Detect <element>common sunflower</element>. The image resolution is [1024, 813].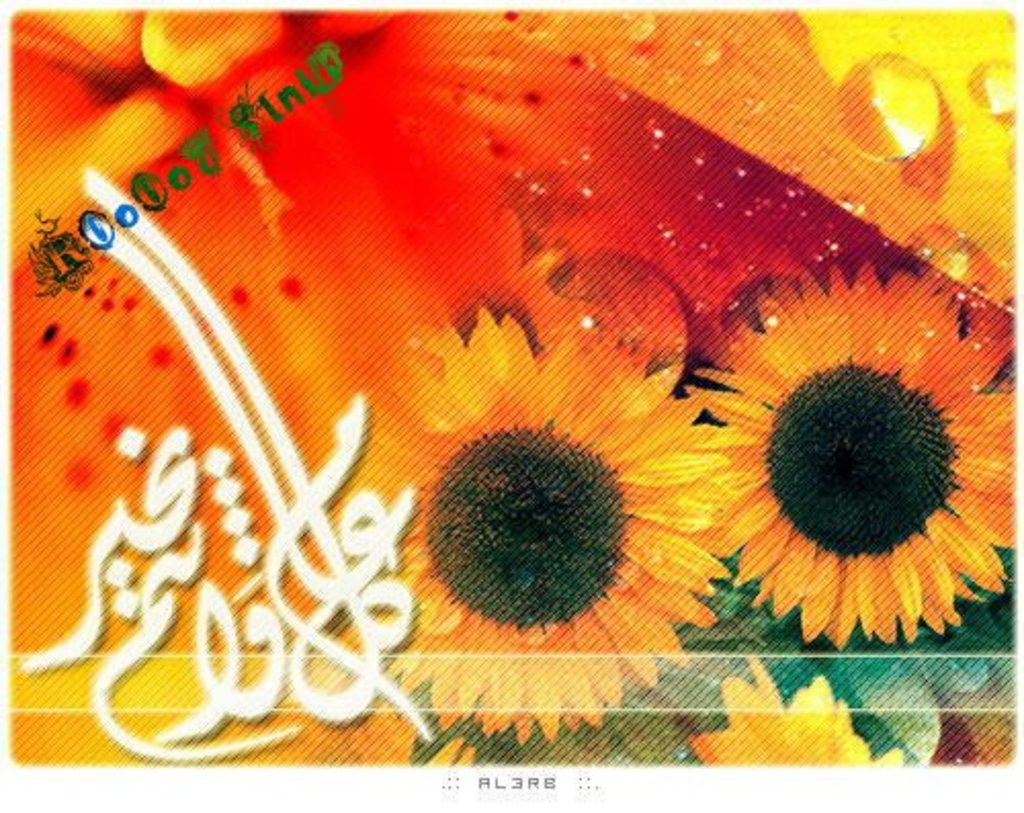
(340,326,750,727).
